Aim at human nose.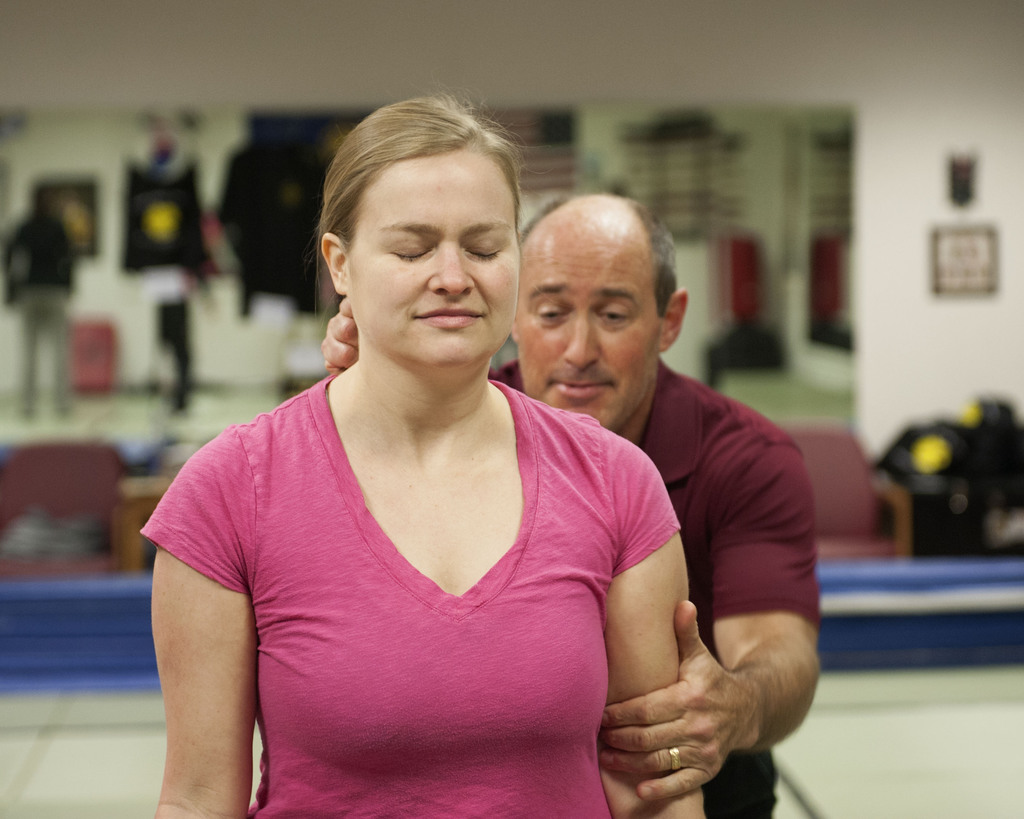
Aimed at box(561, 316, 602, 370).
